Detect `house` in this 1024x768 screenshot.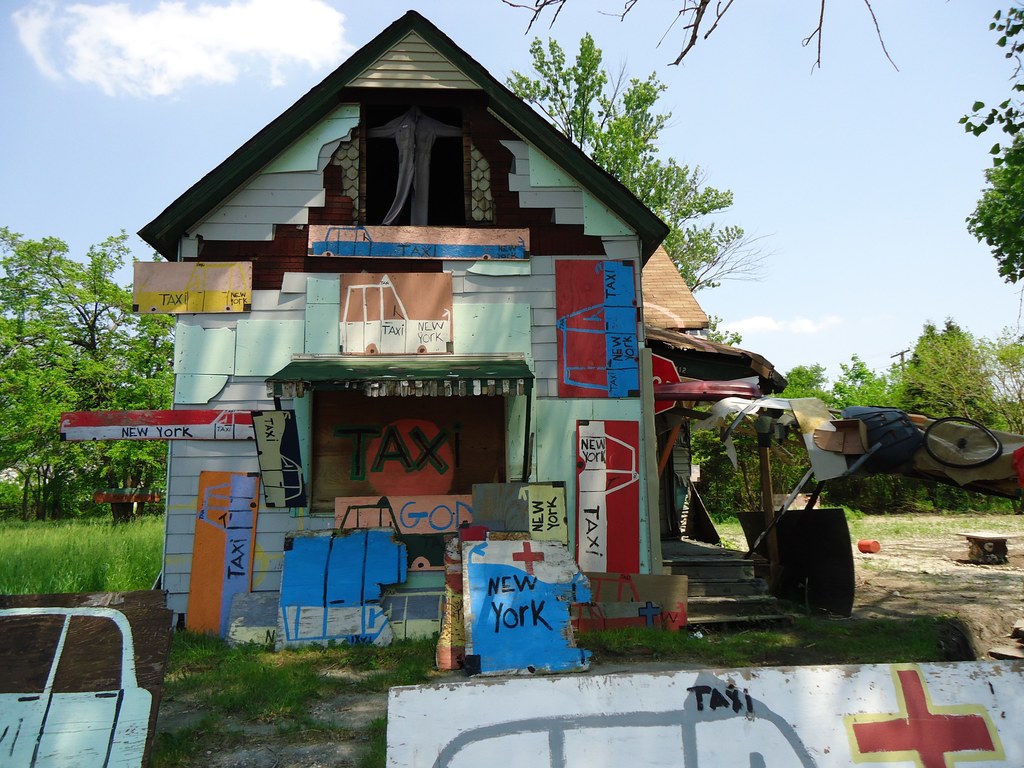
Detection: region(136, 12, 670, 637).
